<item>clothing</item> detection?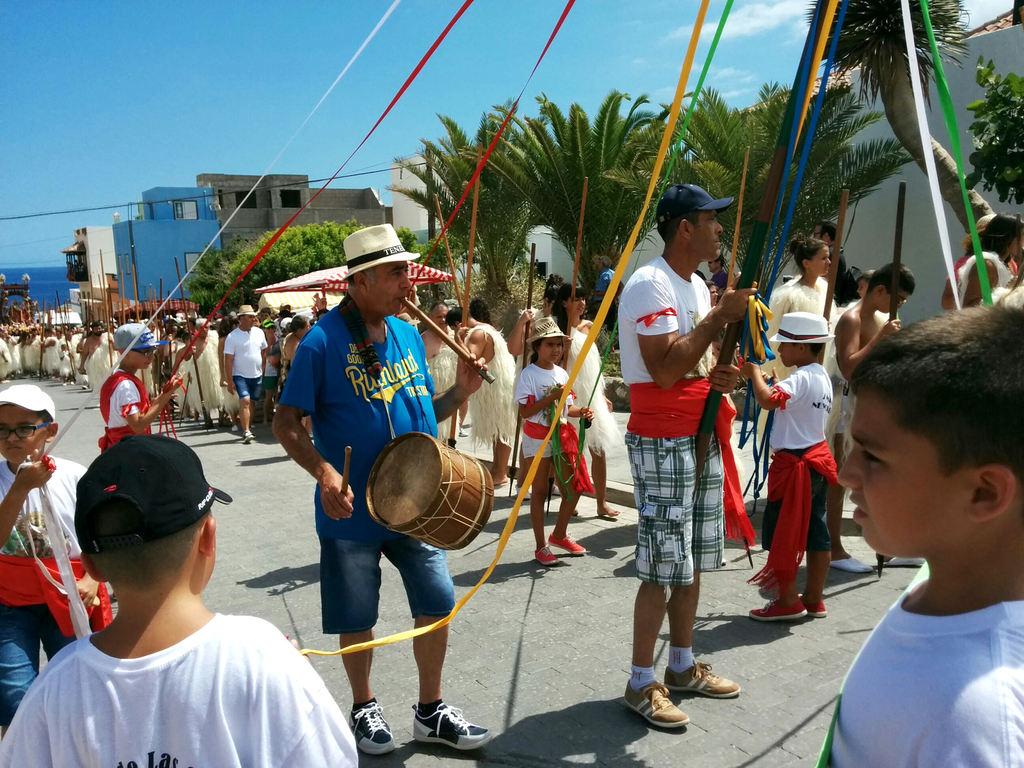
pyautogui.locateOnScreen(829, 554, 1013, 764)
